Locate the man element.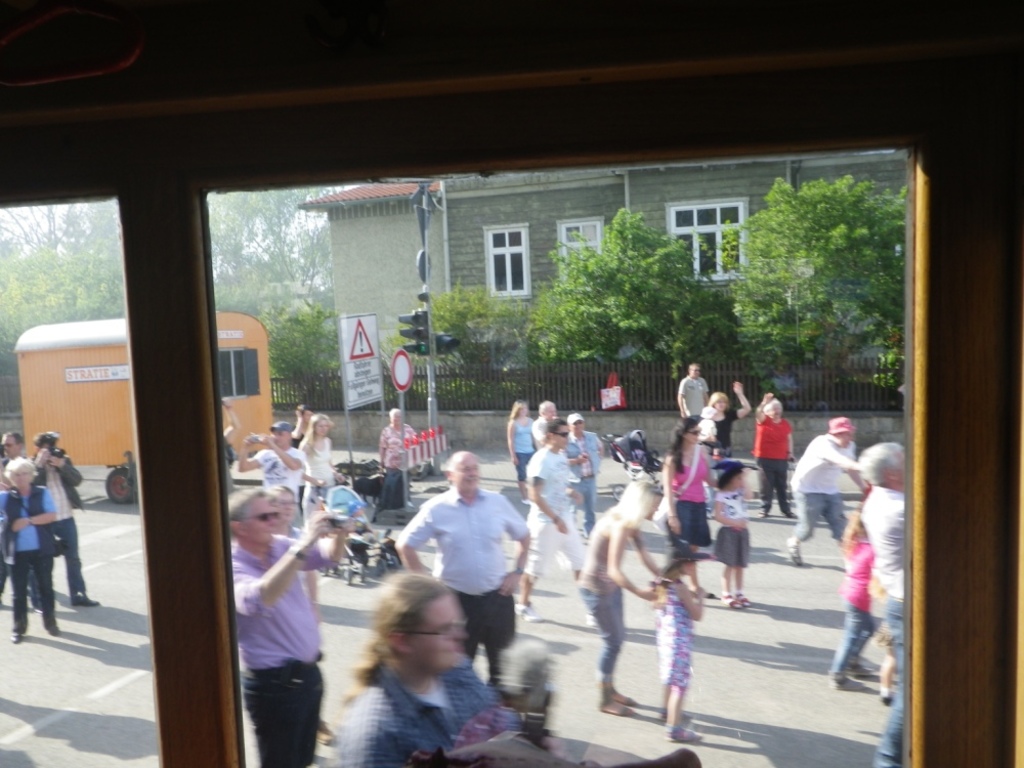
Element bbox: 854 433 908 766.
